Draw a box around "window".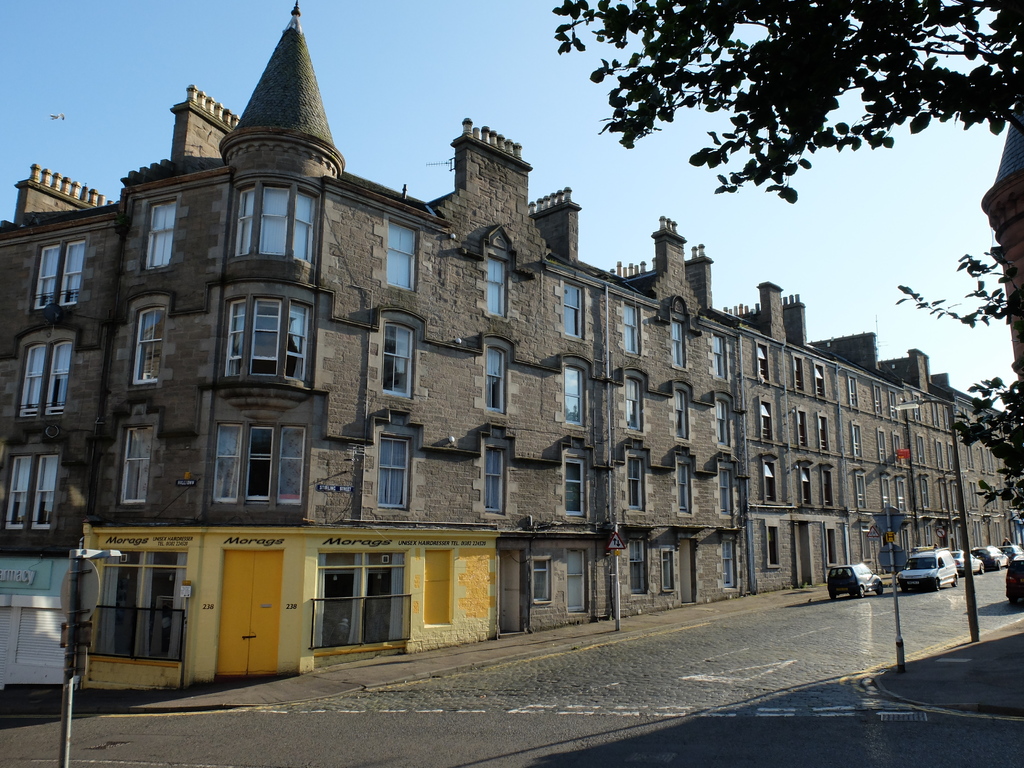
left=532, top=558, right=552, bottom=602.
